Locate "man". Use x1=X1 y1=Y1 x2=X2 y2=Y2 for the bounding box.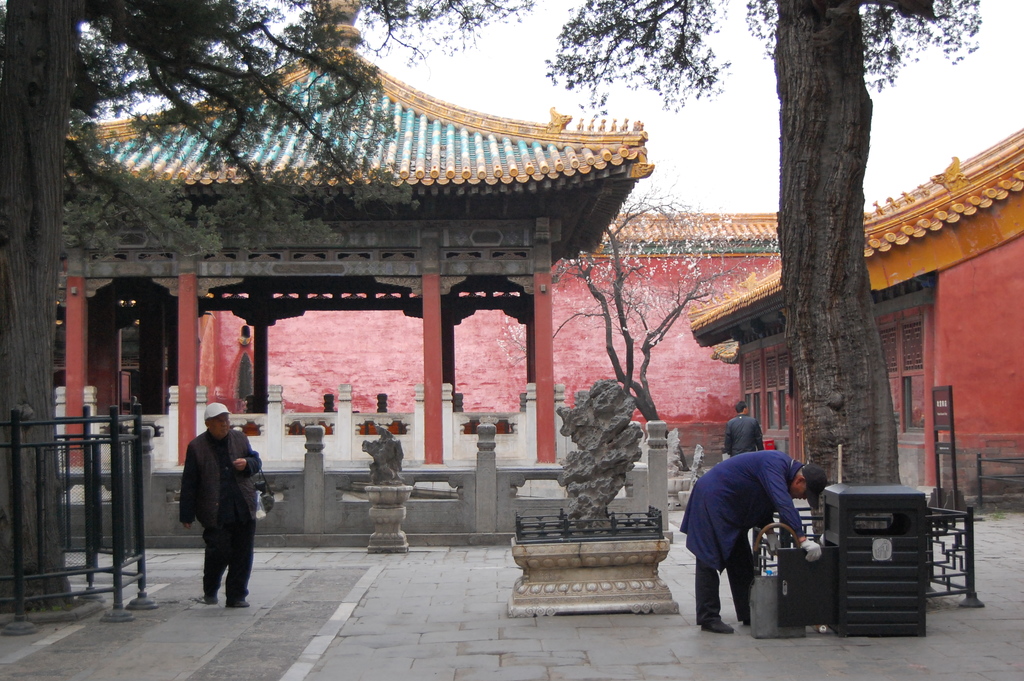
x1=174 y1=398 x2=268 y2=609.
